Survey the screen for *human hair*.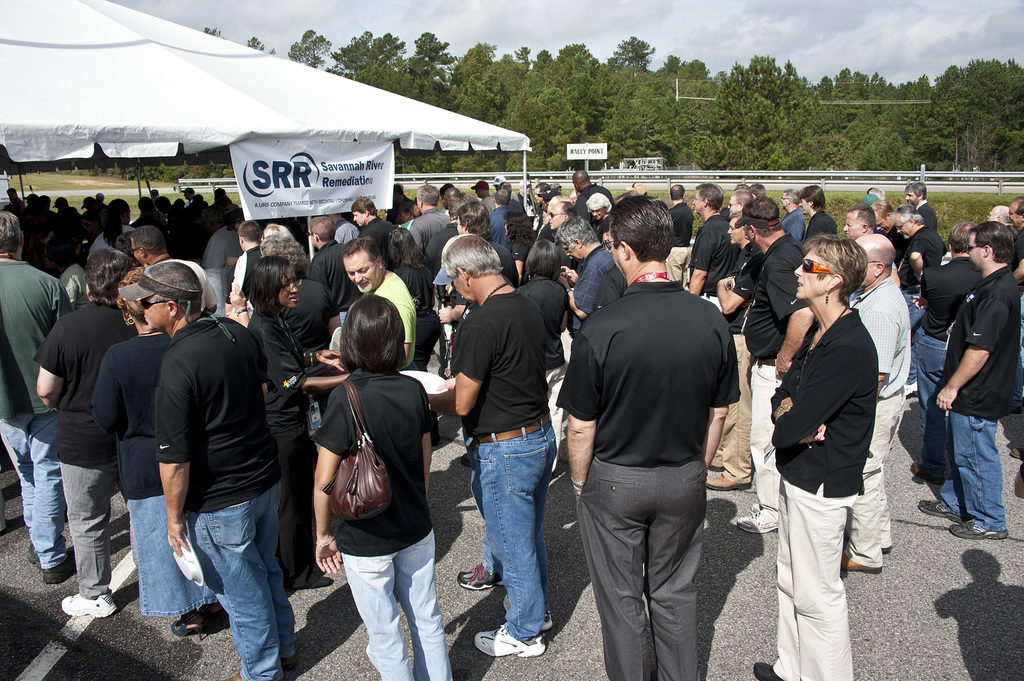
Survey found: bbox(947, 220, 976, 259).
